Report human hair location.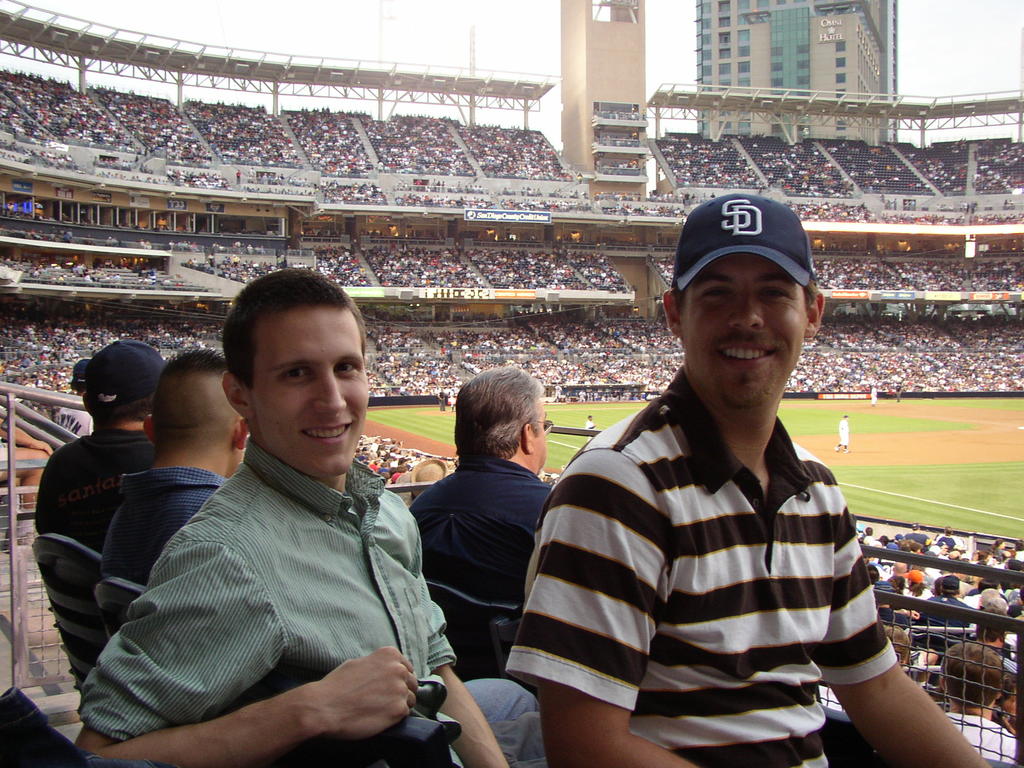
Report: 81, 389, 156, 428.
